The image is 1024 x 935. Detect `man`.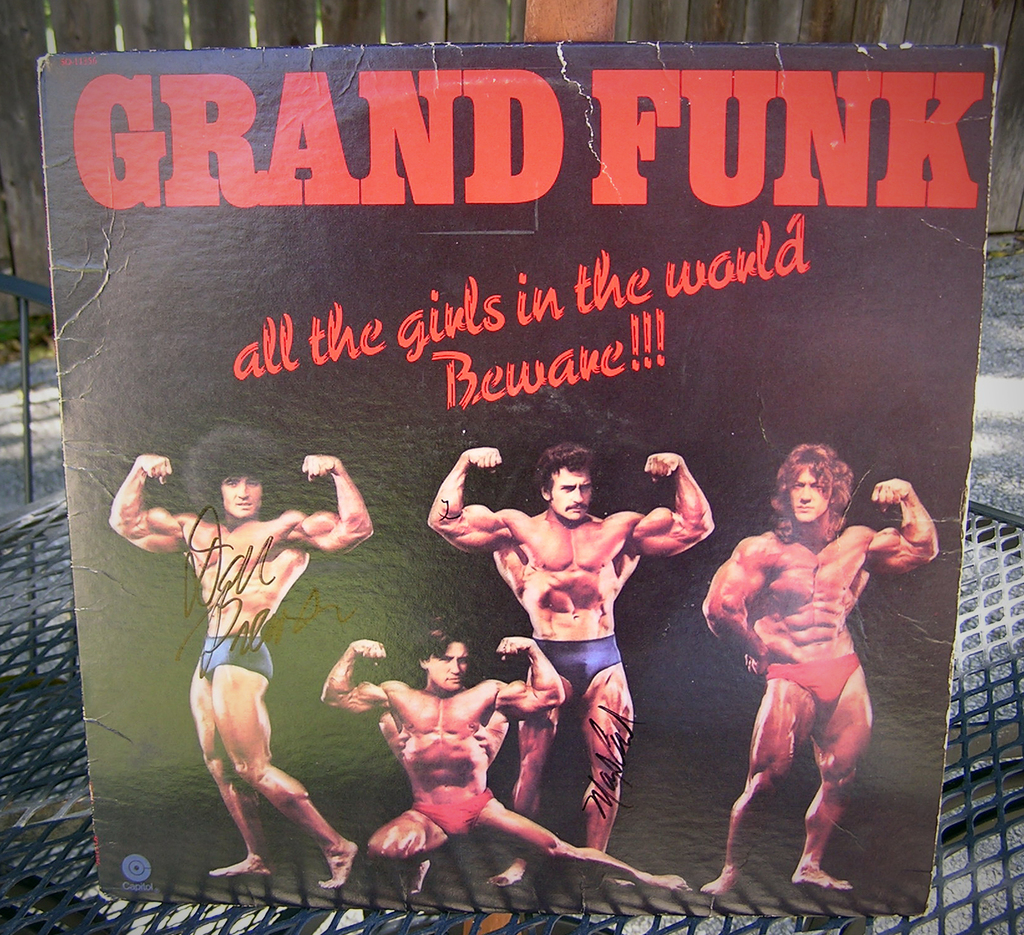
Detection: locate(321, 618, 688, 897).
